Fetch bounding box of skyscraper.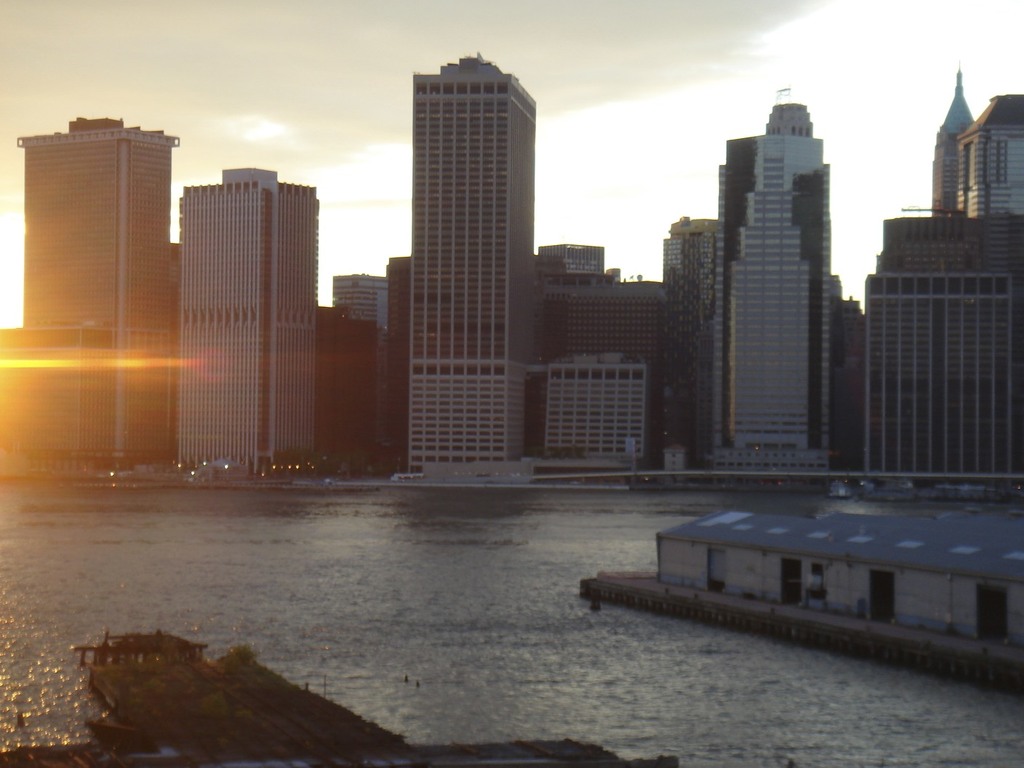
Bbox: select_region(539, 344, 634, 468).
